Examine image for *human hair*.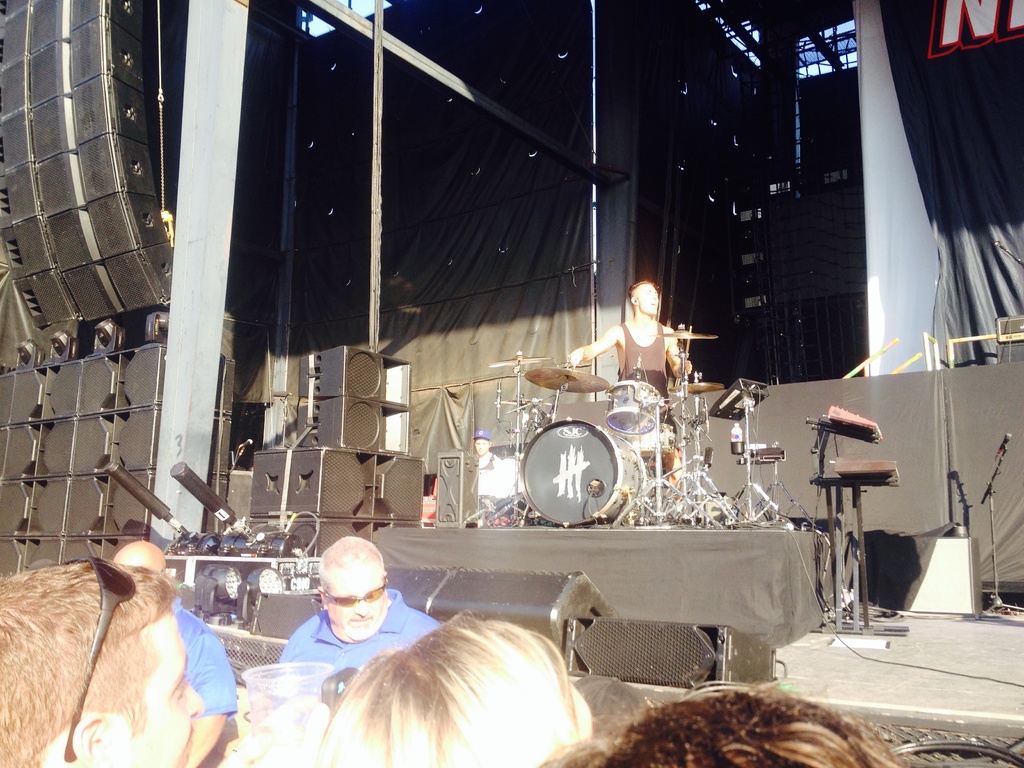
Examination result: x1=627, y1=283, x2=657, y2=294.
